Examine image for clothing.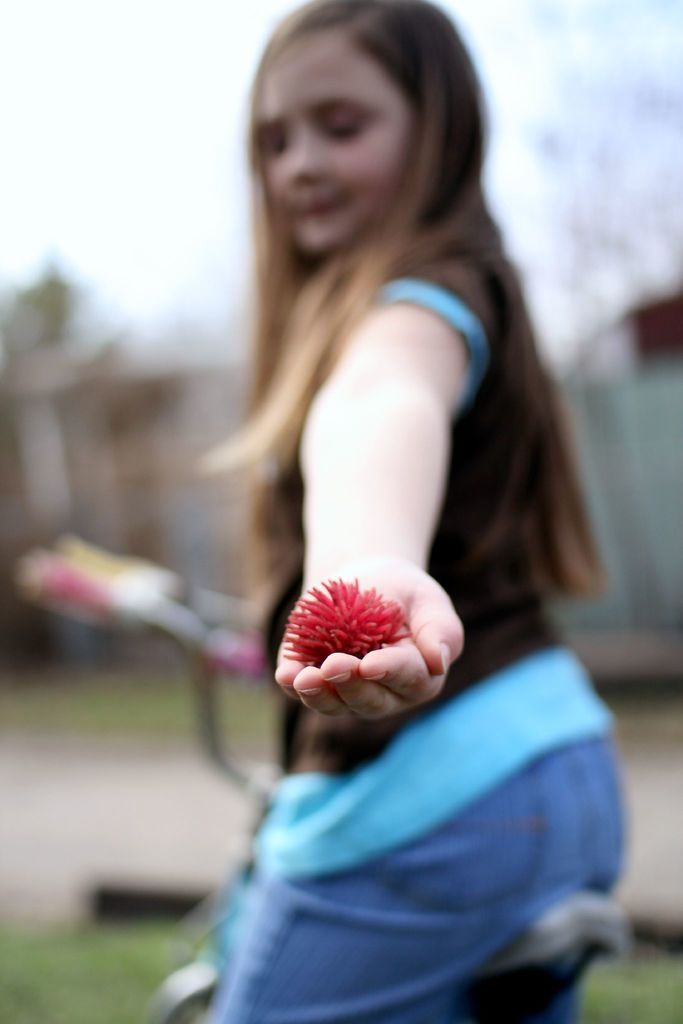
Examination result: (143, 355, 624, 981).
